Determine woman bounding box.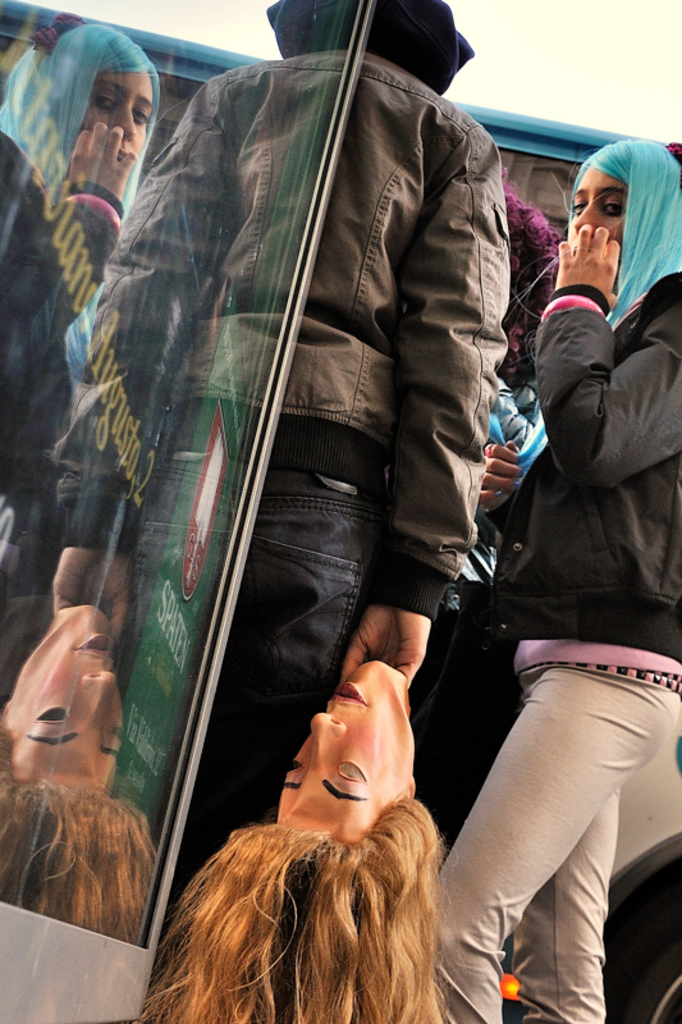
Determined: <bbox>448, 109, 668, 1023</bbox>.
